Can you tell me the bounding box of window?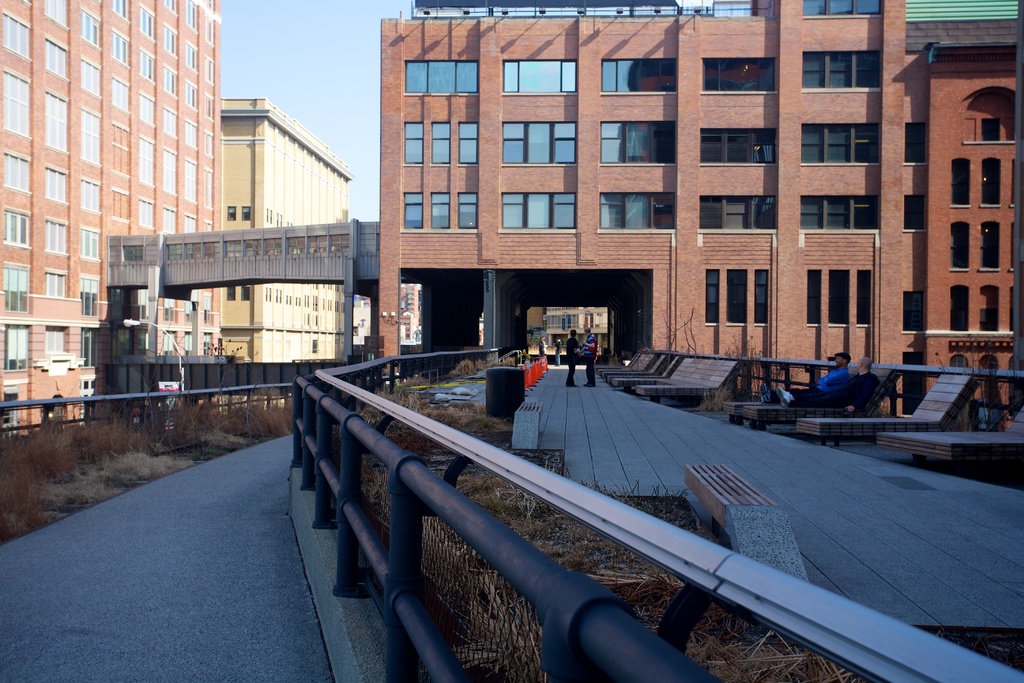
(504,62,578,96).
